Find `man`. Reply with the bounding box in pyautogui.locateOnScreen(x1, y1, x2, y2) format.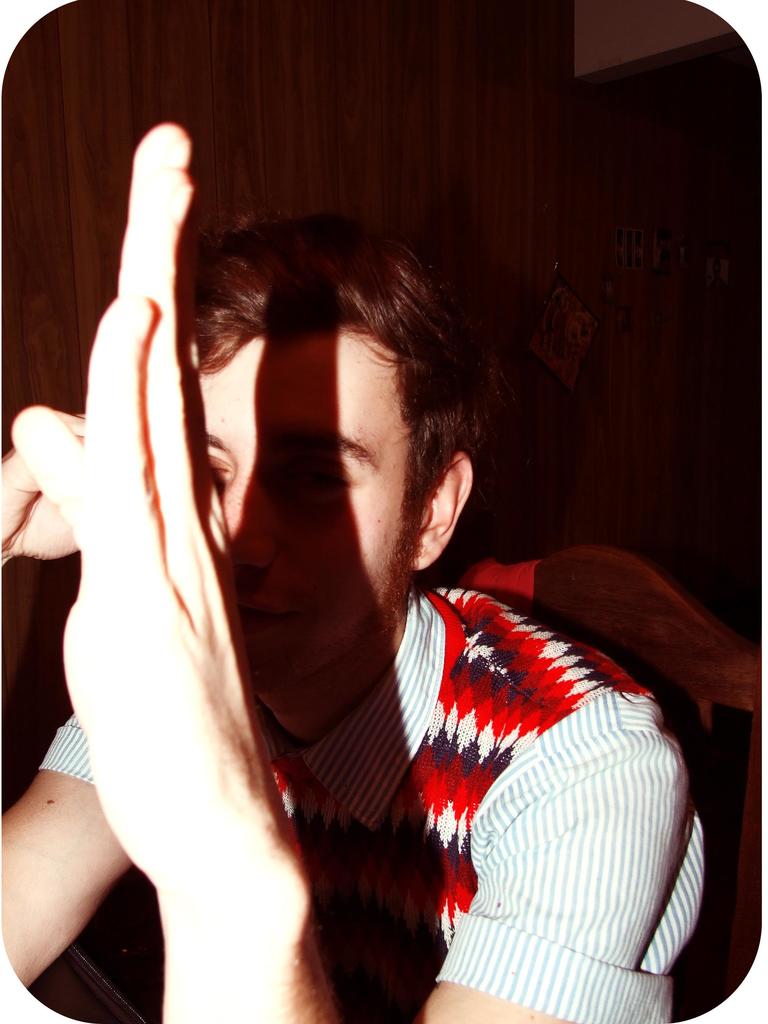
pyautogui.locateOnScreen(5, 222, 684, 1023).
